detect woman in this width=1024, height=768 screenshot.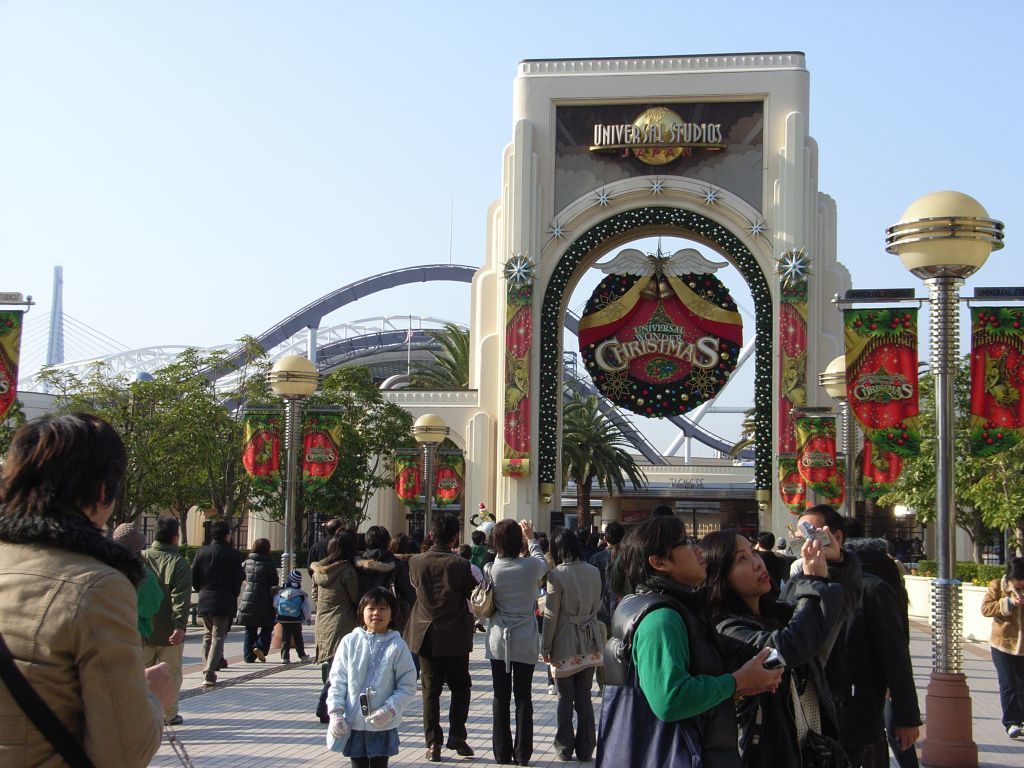
Detection: pyautogui.locateOnScreen(702, 526, 868, 767).
